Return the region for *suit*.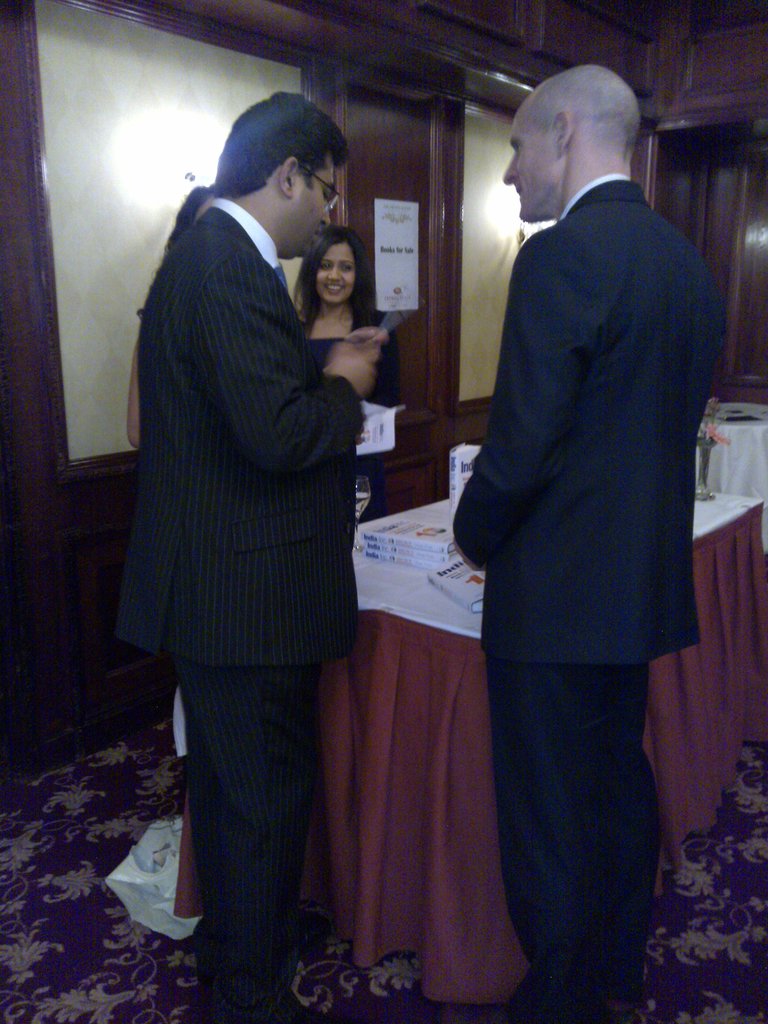
[left=114, top=195, right=366, bottom=1023].
